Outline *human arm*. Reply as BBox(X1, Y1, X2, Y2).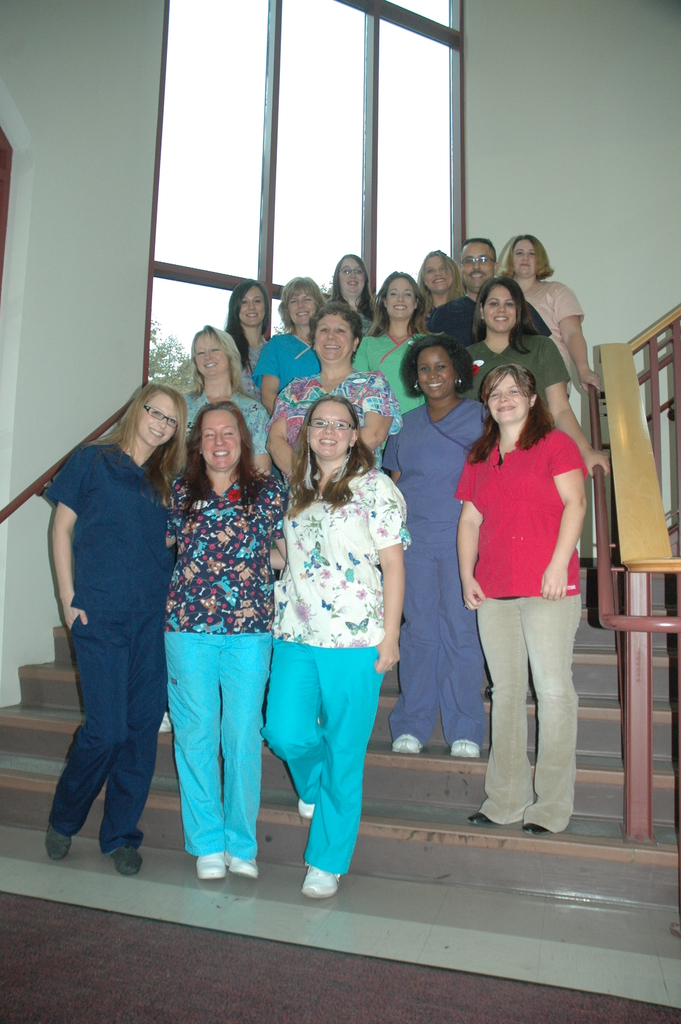
BBox(451, 447, 489, 614).
